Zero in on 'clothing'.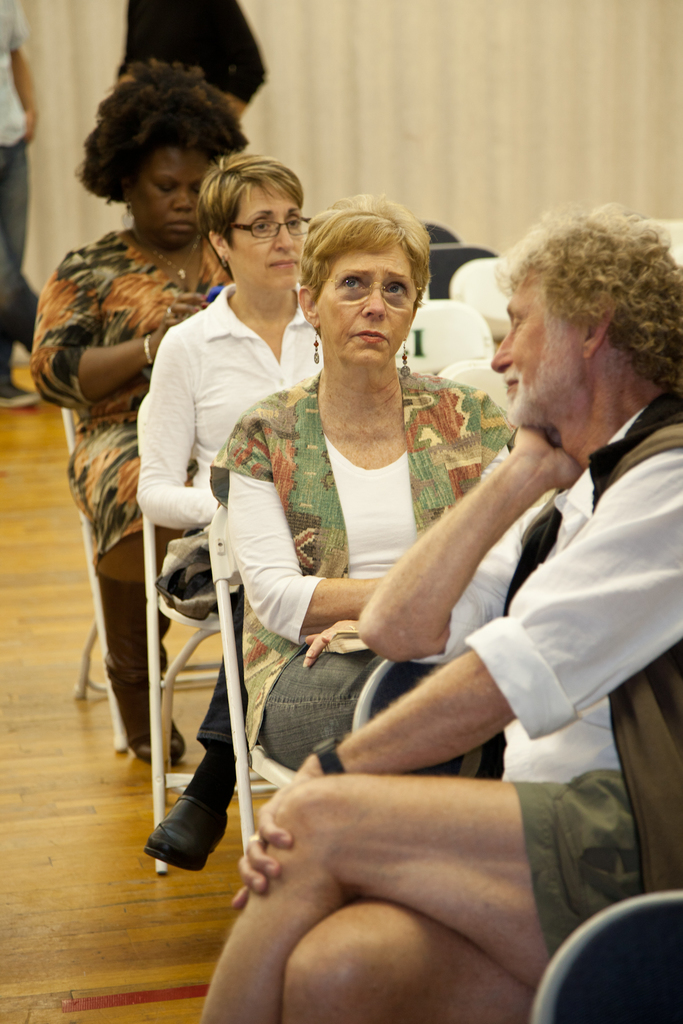
Zeroed in: x1=117, y1=0, x2=274, y2=145.
